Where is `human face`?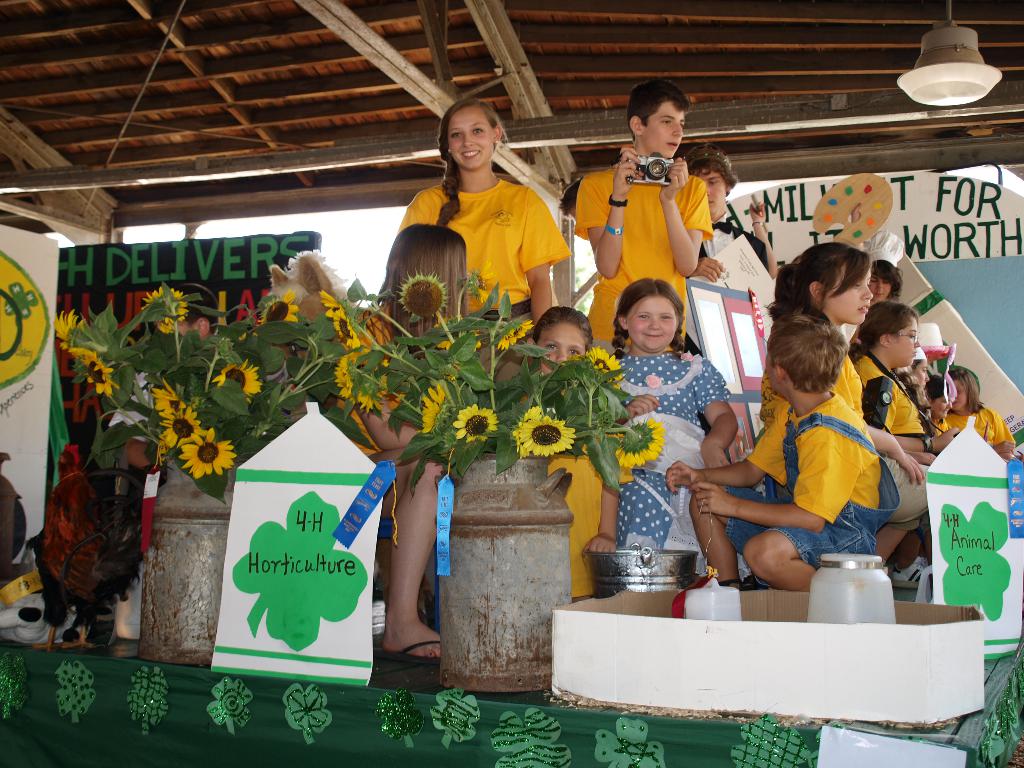
(left=627, top=299, right=675, bottom=349).
